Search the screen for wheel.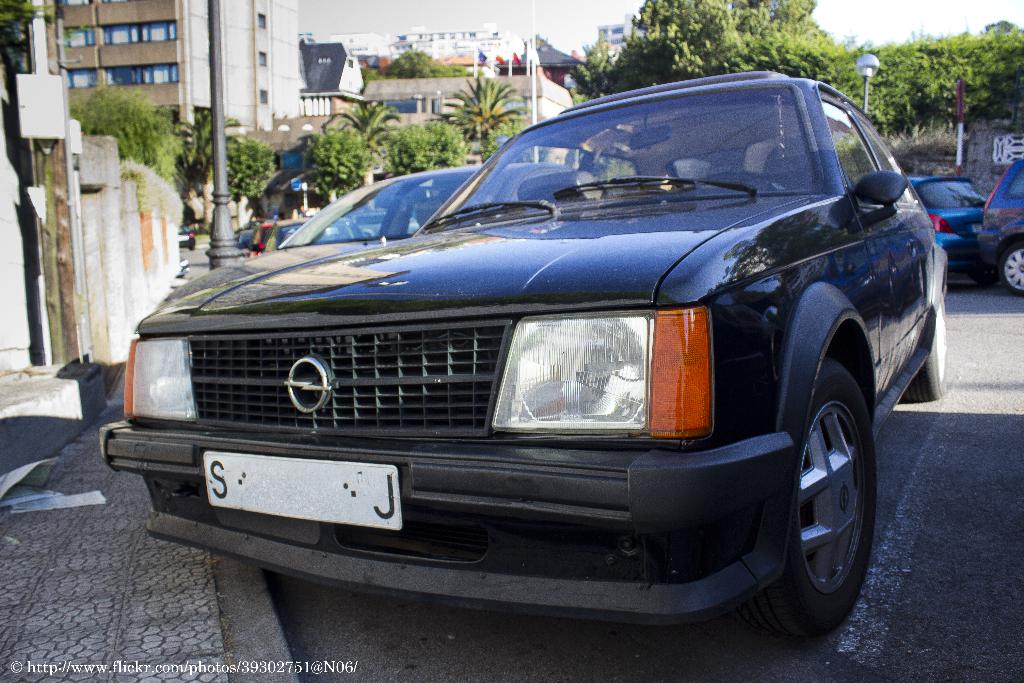
Found at x1=995, y1=239, x2=1023, y2=298.
